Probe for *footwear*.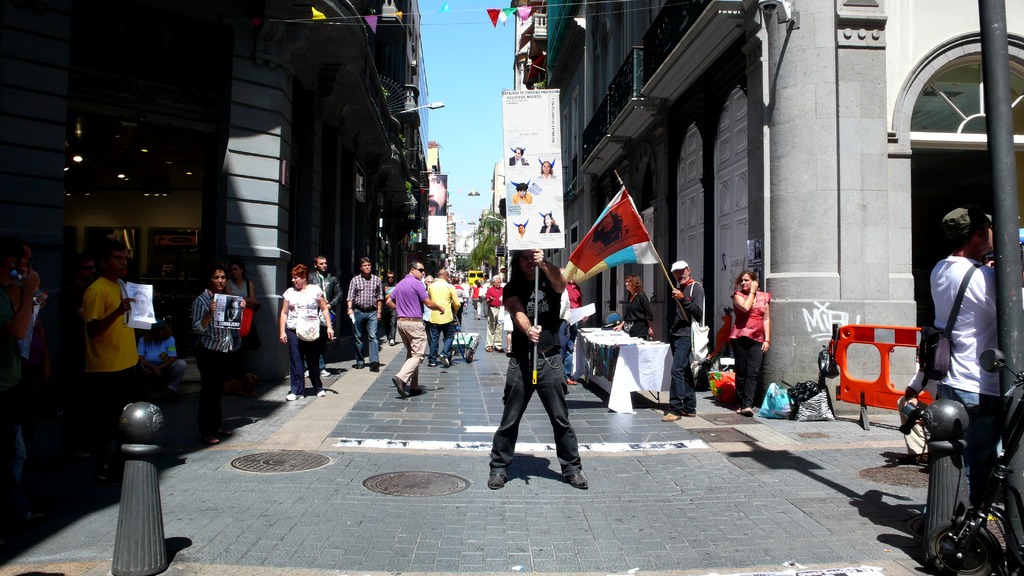
Probe result: BBox(319, 371, 331, 380).
